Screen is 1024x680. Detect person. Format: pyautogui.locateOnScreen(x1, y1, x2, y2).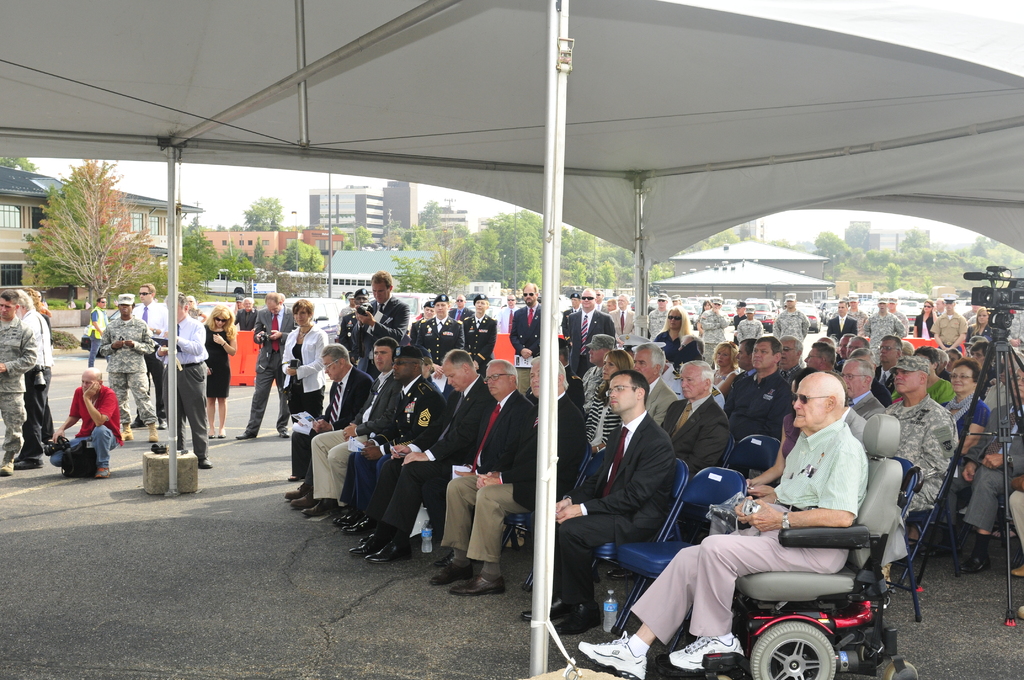
pyautogui.locateOnScreen(884, 298, 908, 332).
